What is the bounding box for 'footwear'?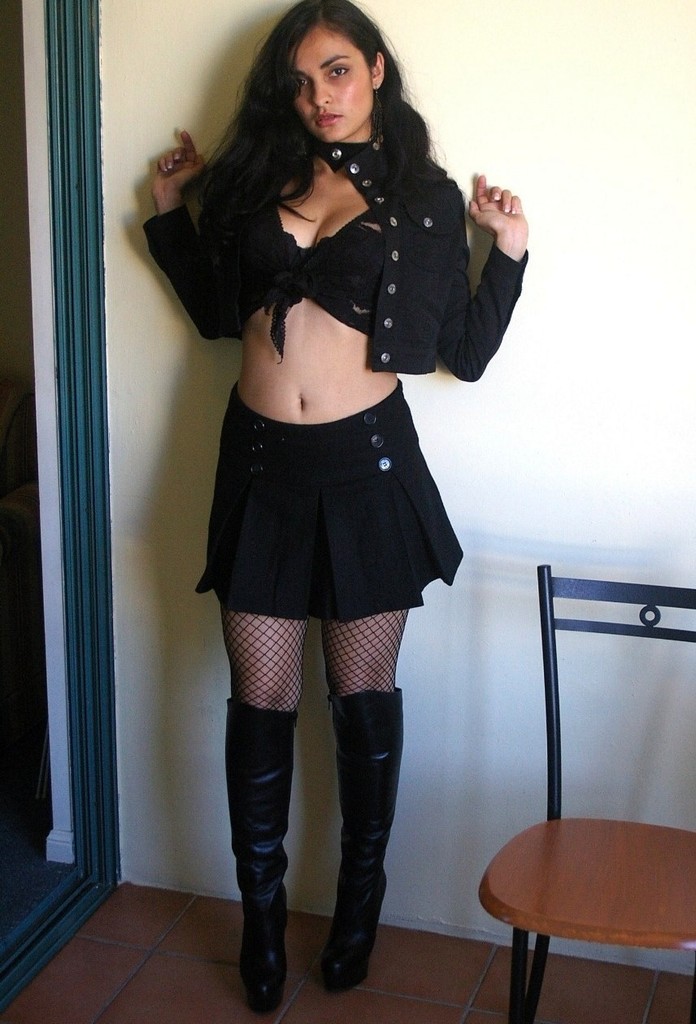
<bbox>247, 705, 421, 1009</bbox>.
